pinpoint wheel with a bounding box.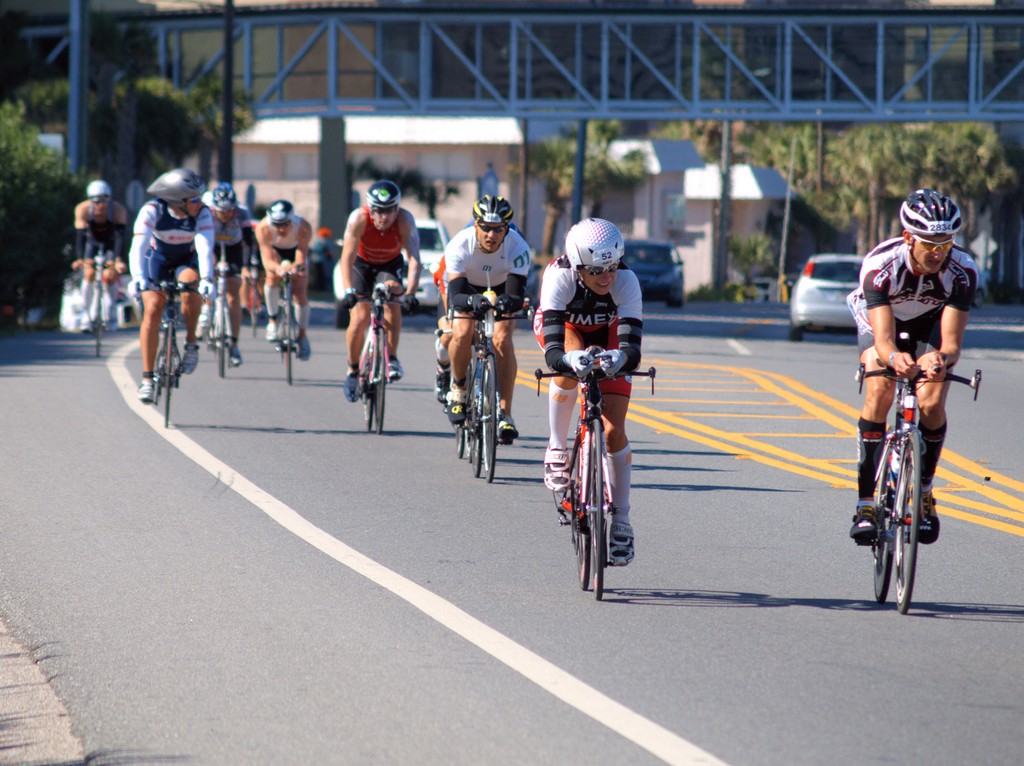
[481,354,500,479].
